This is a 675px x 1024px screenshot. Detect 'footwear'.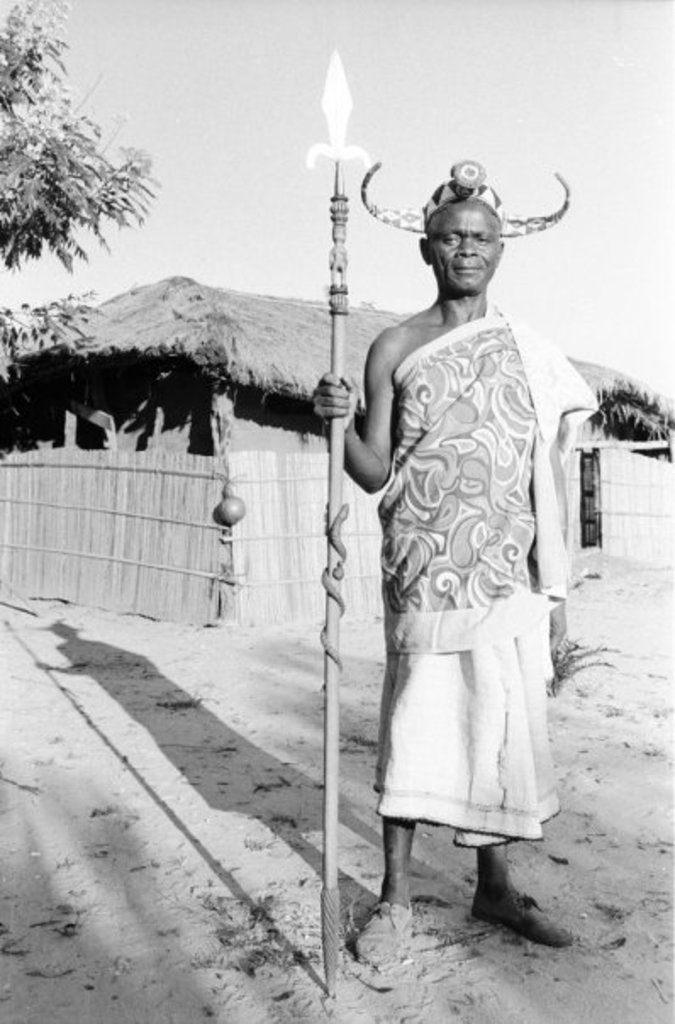
(471, 883, 580, 951).
